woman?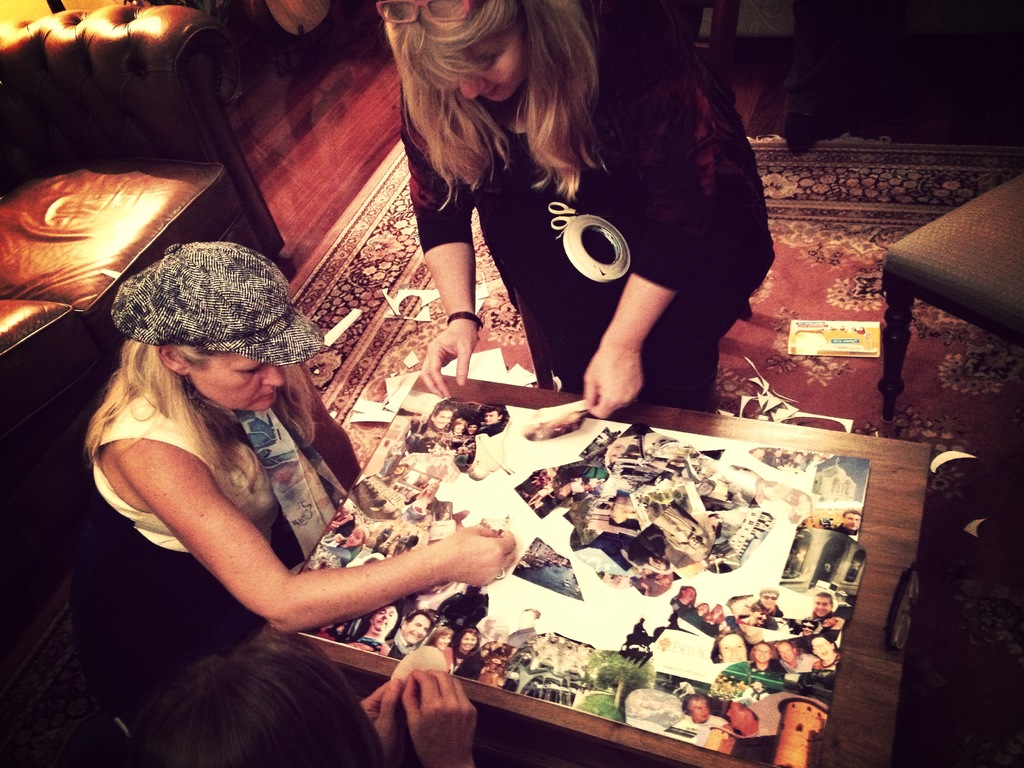
bbox=[378, 0, 779, 417]
